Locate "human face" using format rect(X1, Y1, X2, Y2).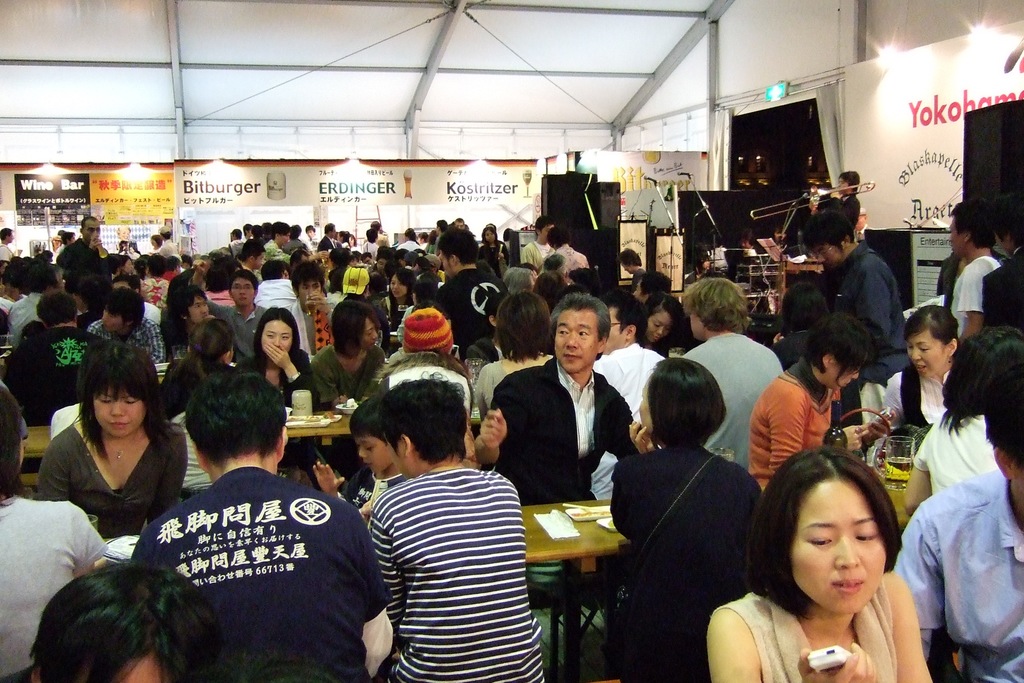
rect(617, 263, 632, 277).
